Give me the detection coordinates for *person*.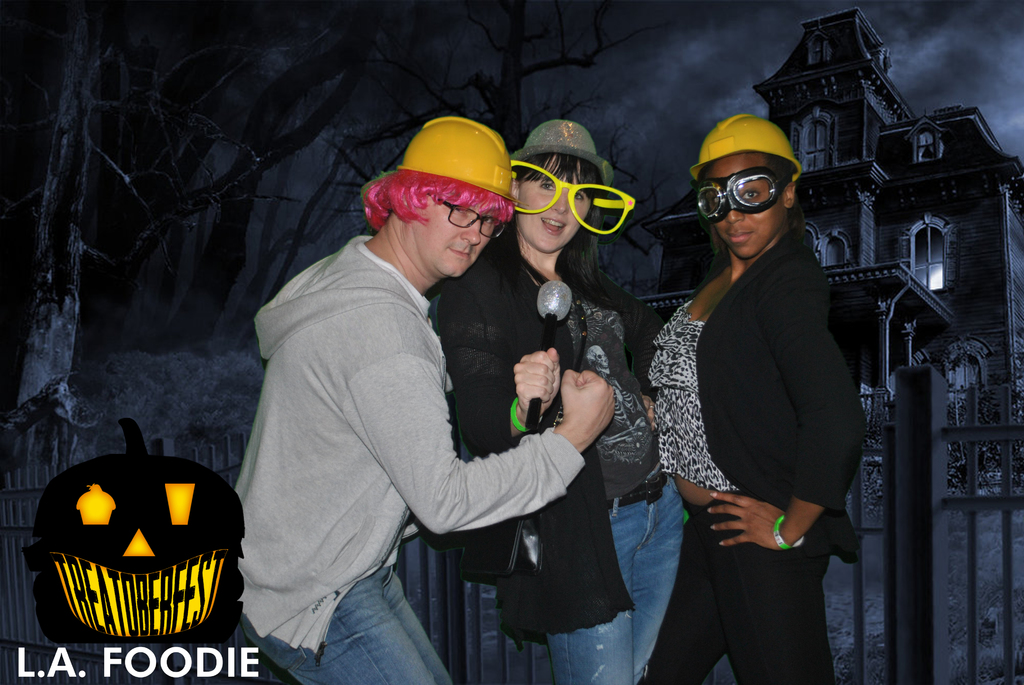
434 118 686 682.
